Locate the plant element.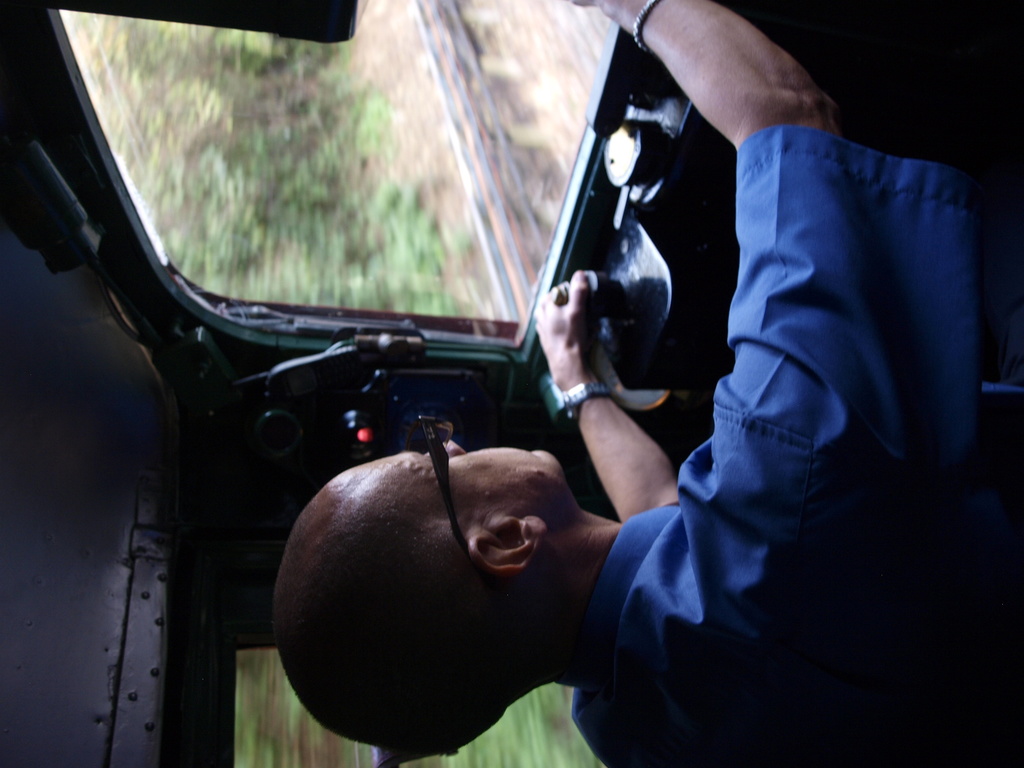
Element bbox: bbox=[362, 184, 447, 283].
